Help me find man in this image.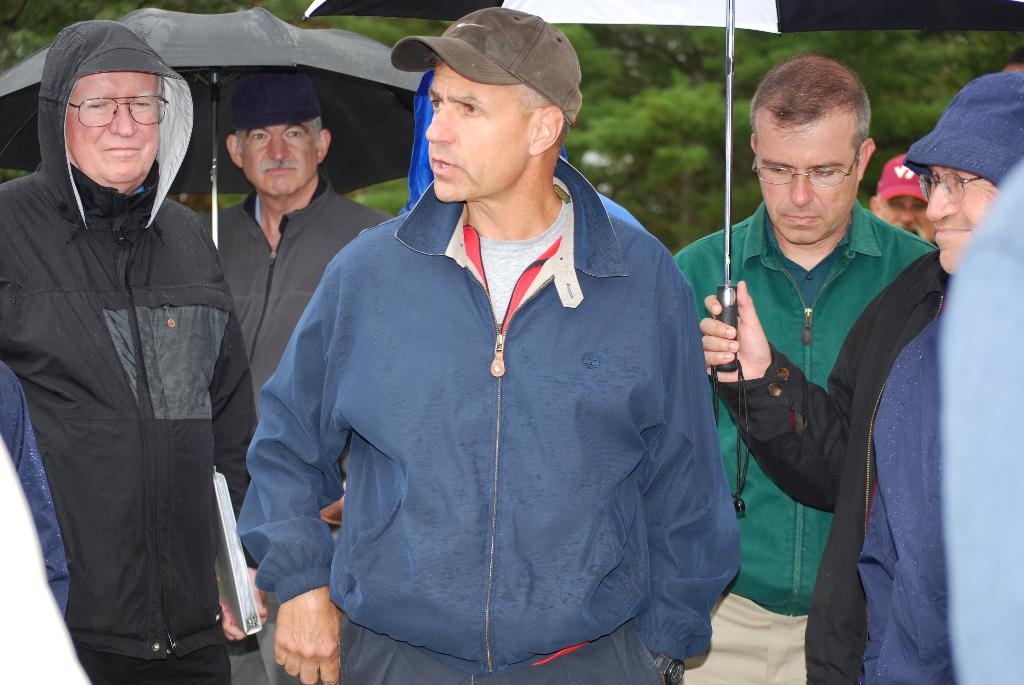
Found it: [left=204, top=74, right=401, bottom=384].
